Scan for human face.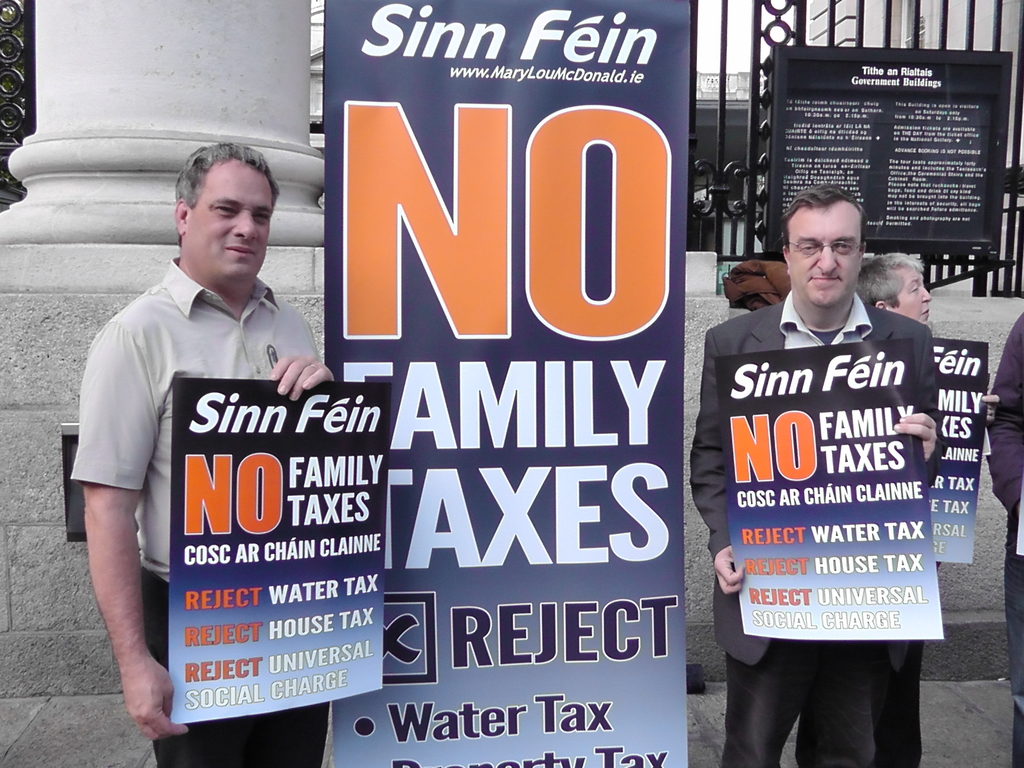
Scan result: {"x1": 188, "y1": 164, "x2": 273, "y2": 278}.
